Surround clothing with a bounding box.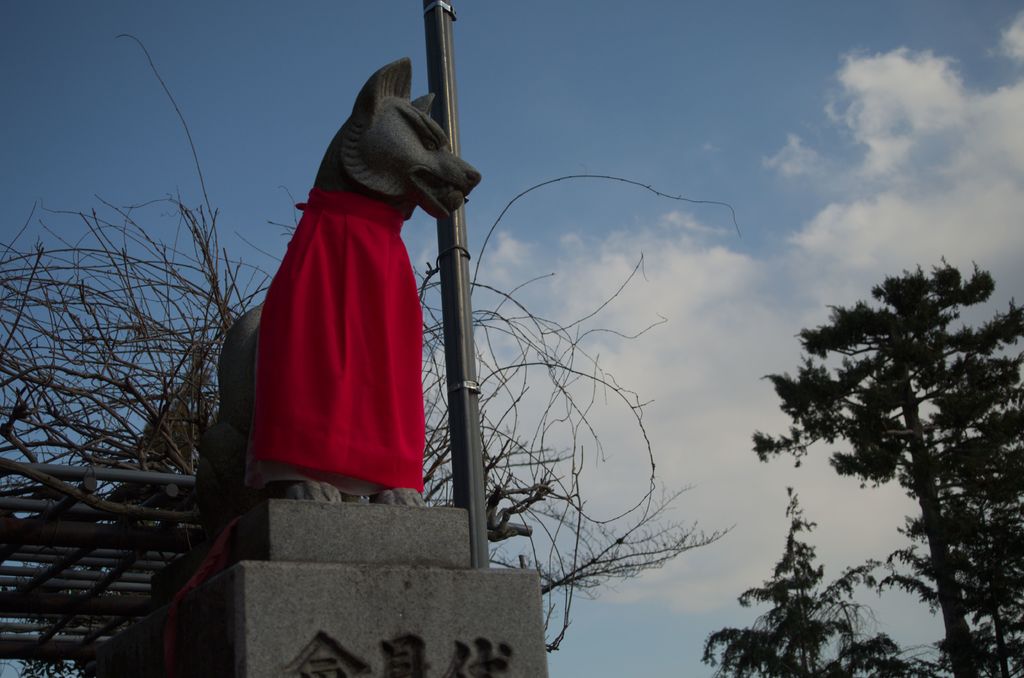
x1=248, y1=141, x2=437, y2=490.
